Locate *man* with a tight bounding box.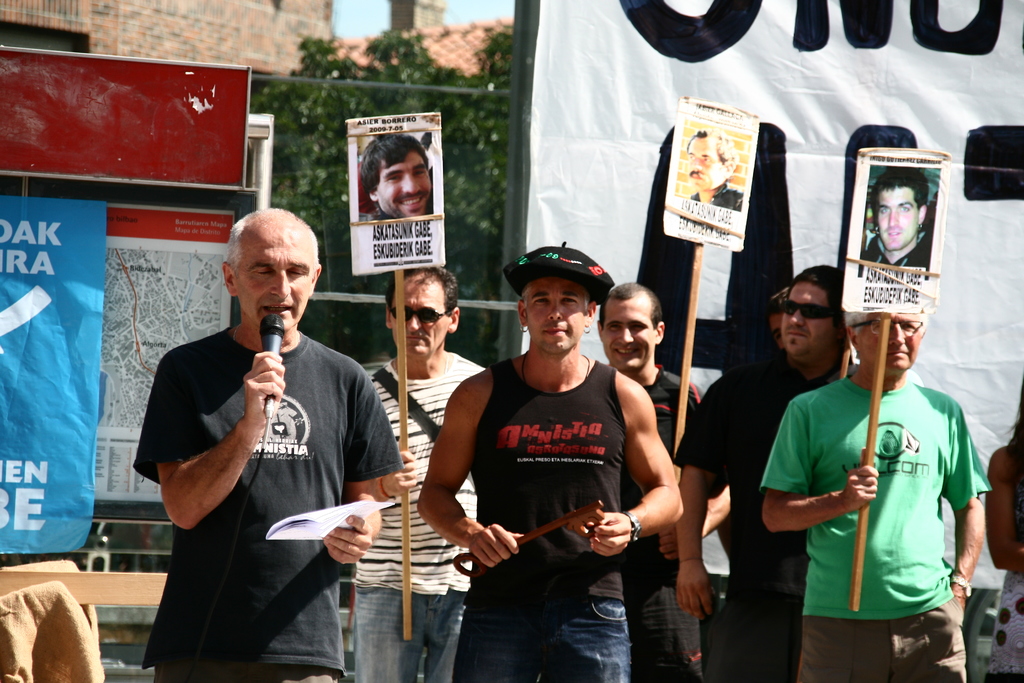
404:234:697:681.
